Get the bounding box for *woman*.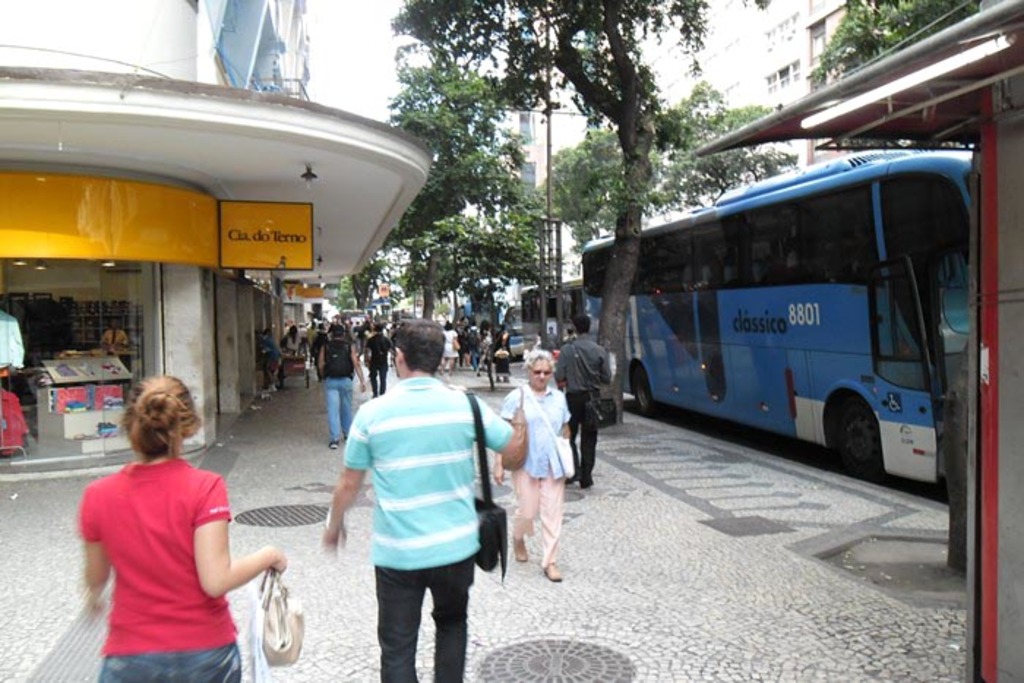
(left=69, top=373, right=274, bottom=674).
